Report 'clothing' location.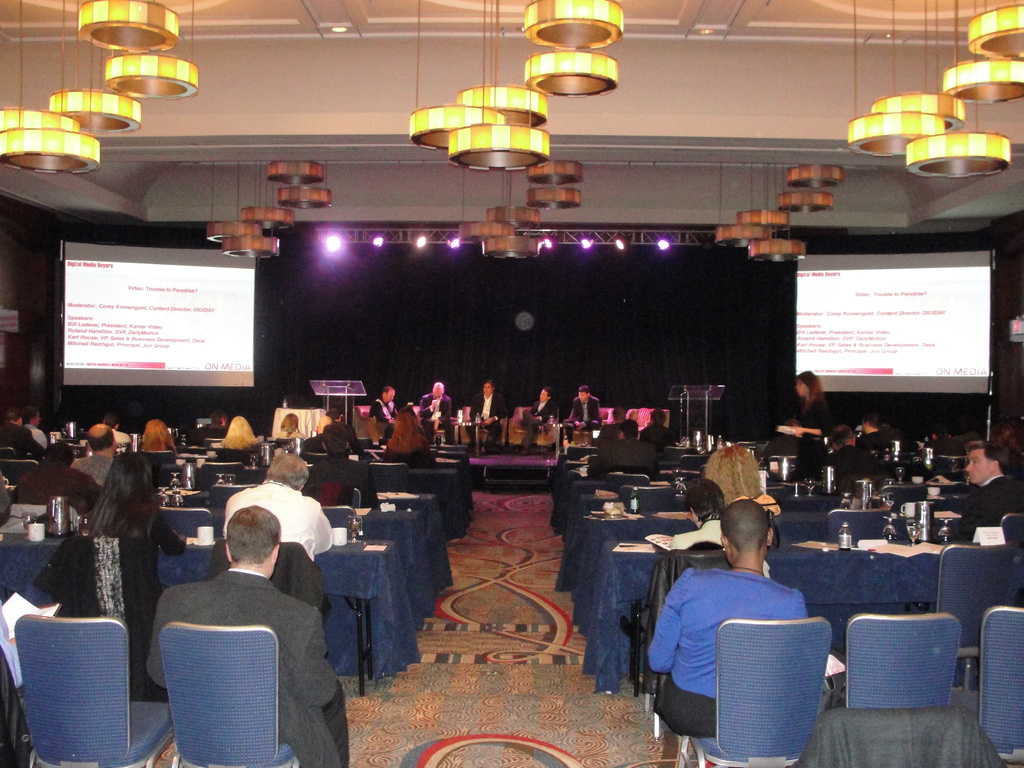
Report: (148, 516, 184, 556).
